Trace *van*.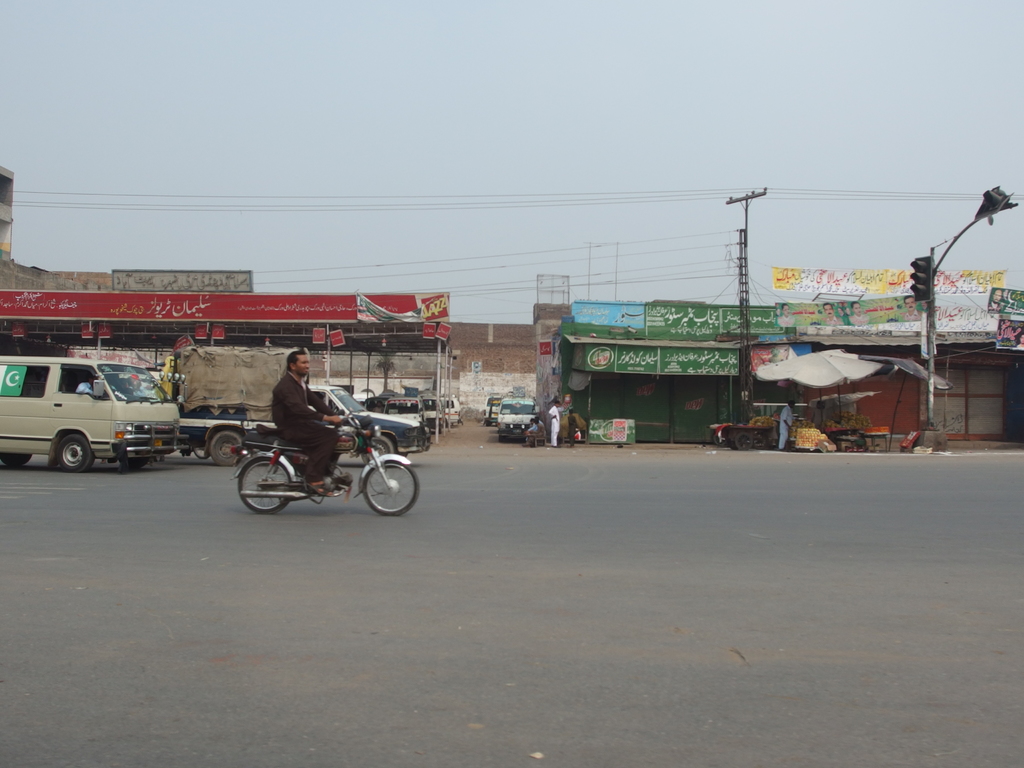
Traced to locate(0, 355, 190, 474).
